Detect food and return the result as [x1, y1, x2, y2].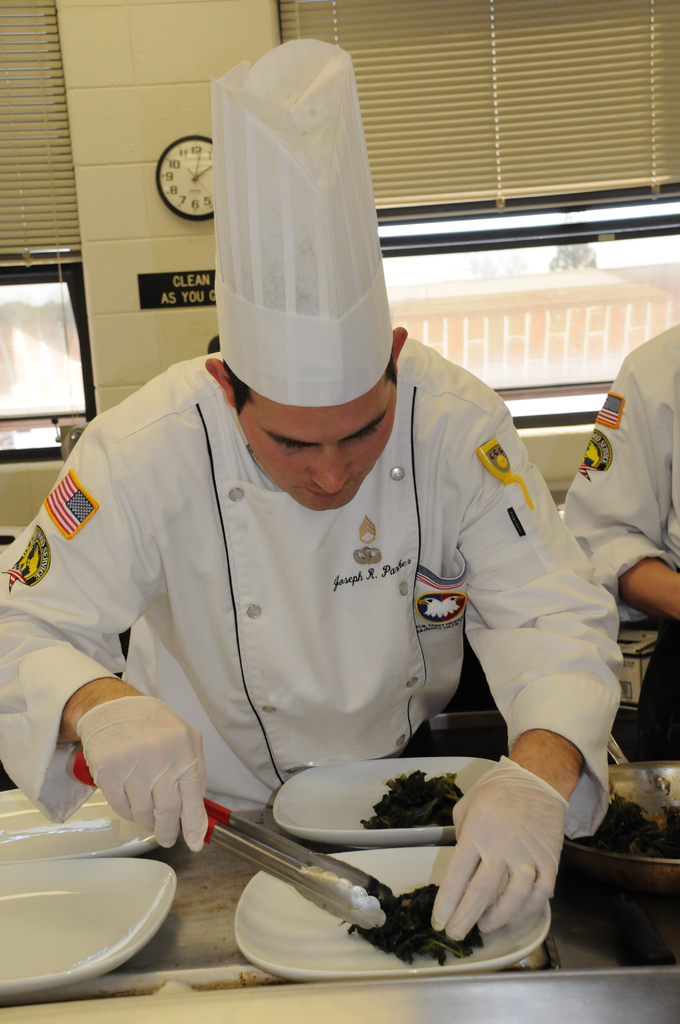
[355, 885, 488, 981].
